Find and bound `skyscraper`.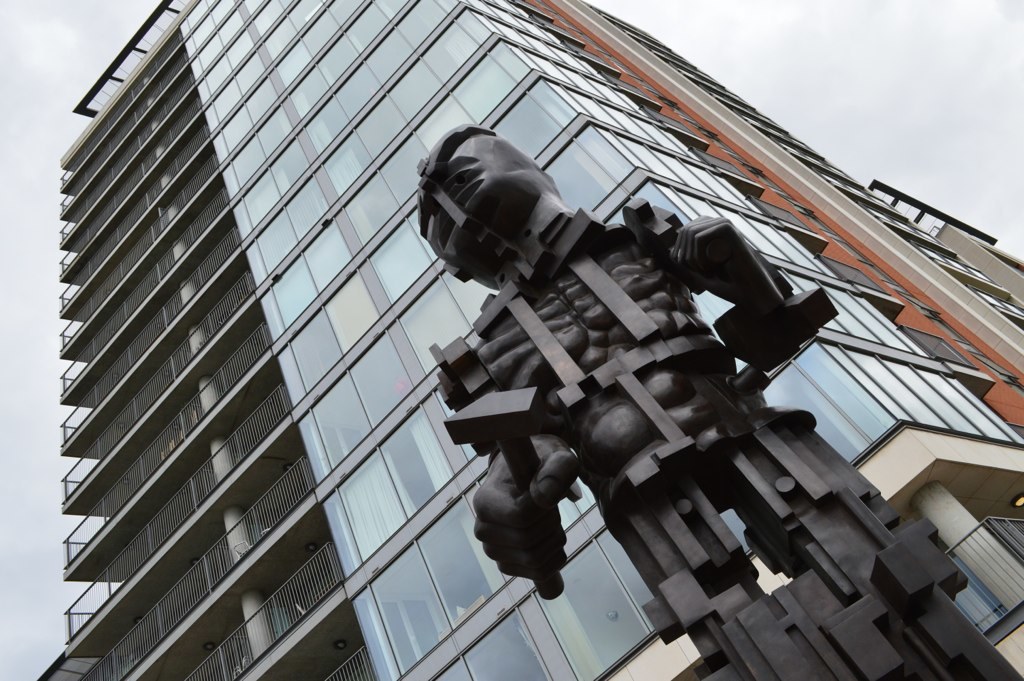
Bound: 38/0/1023/680.
